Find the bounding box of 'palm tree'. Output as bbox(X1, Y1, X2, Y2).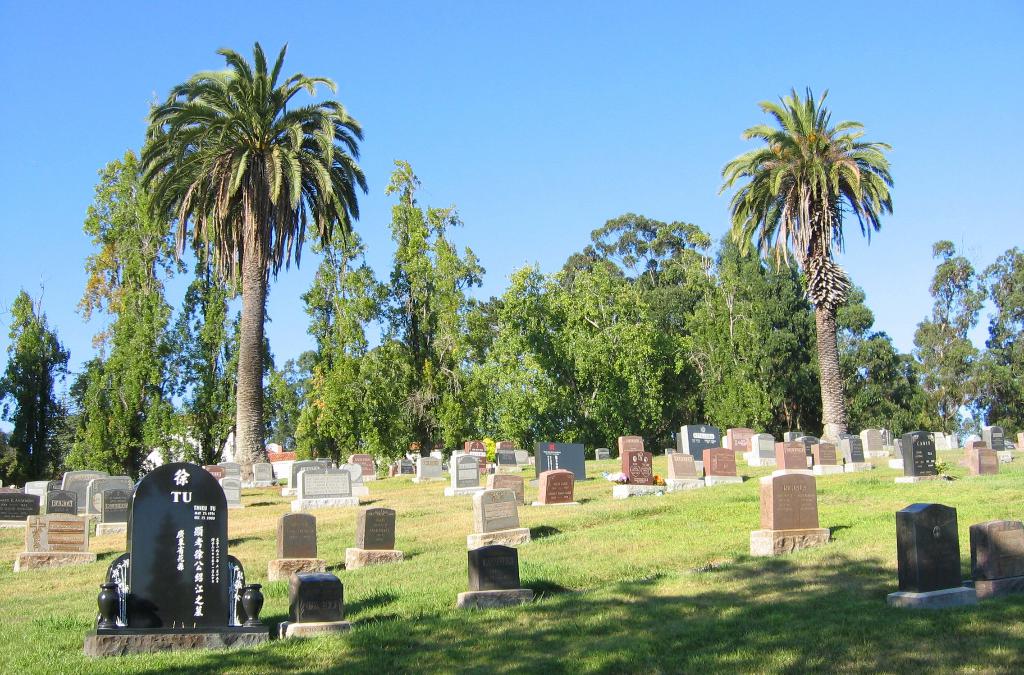
bbox(136, 37, 351, 496).
